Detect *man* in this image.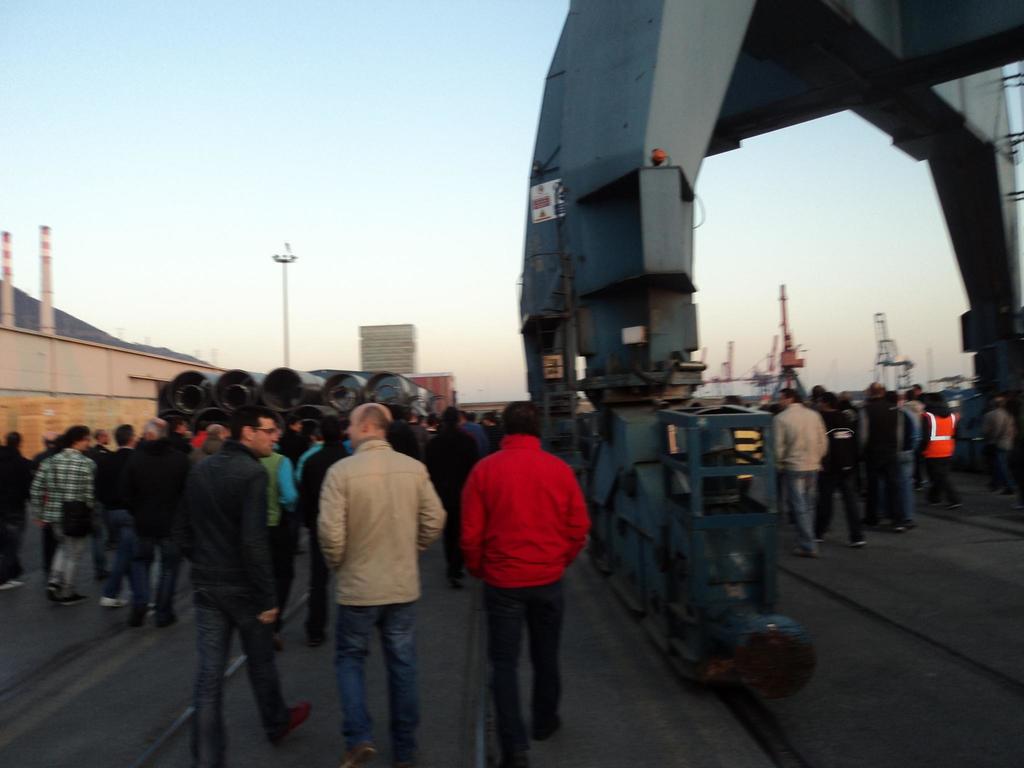
Detection: [884, 390, 920, 531].
